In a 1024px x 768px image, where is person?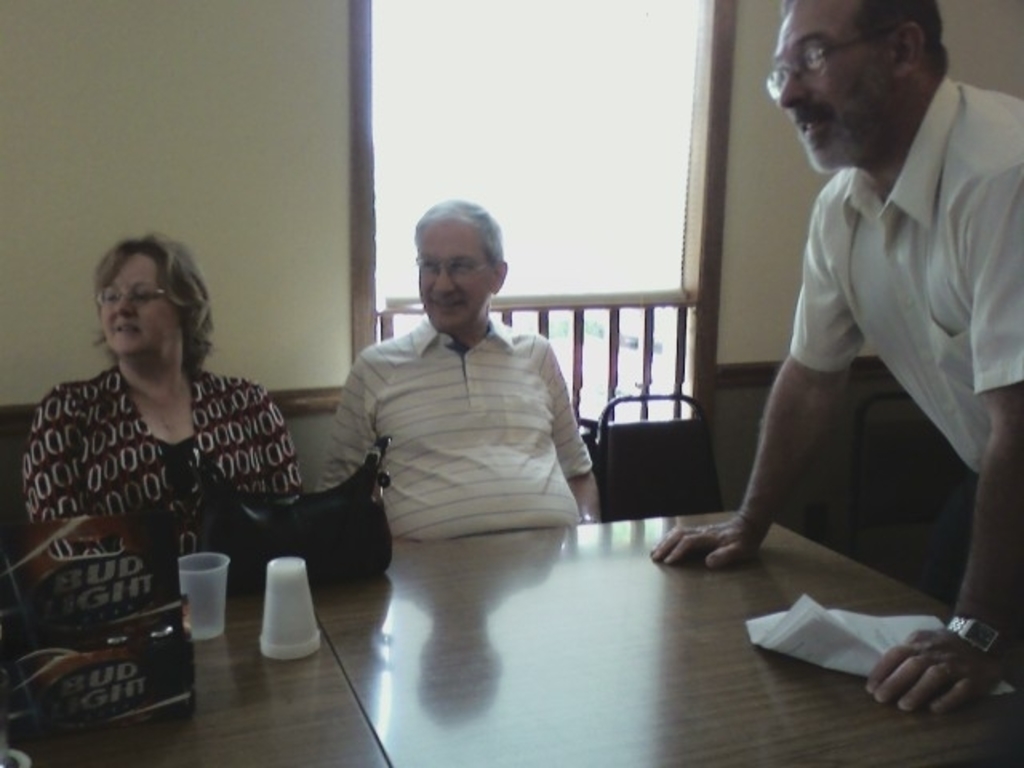
l=16, t=229, r=309, b=619.
